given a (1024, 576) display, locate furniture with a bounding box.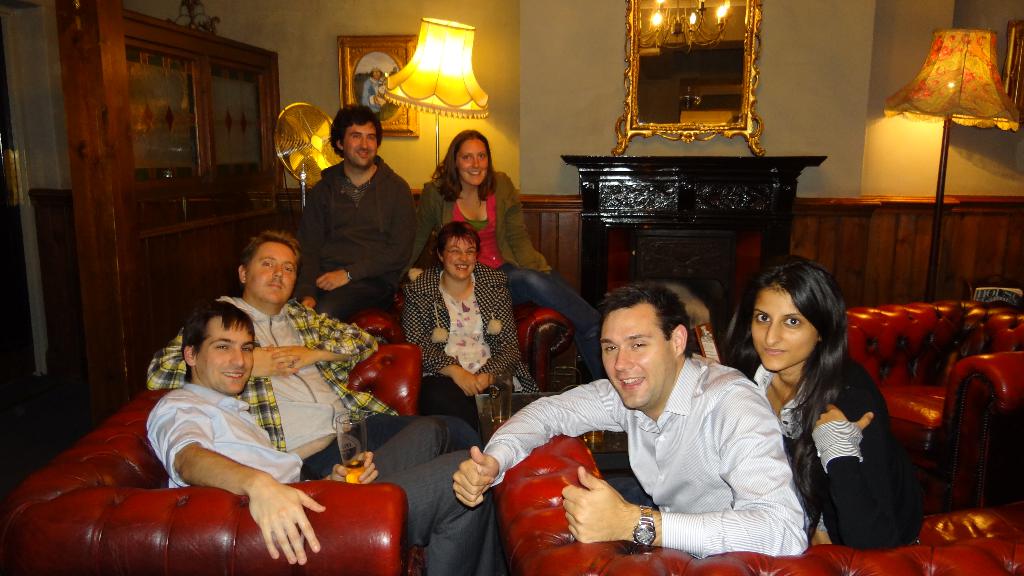
Located: {"x1": 54, "y1": 0, "x2": 280, "y2": 424}.
